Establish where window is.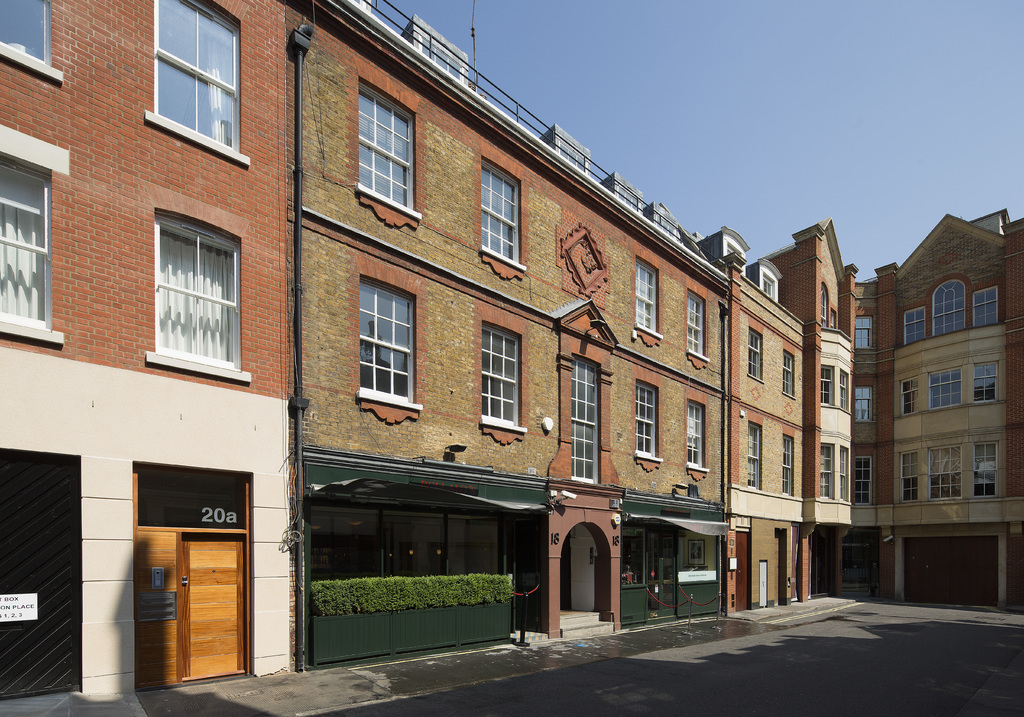
Established at (left=903, top=378, right=922, bottom=414).
